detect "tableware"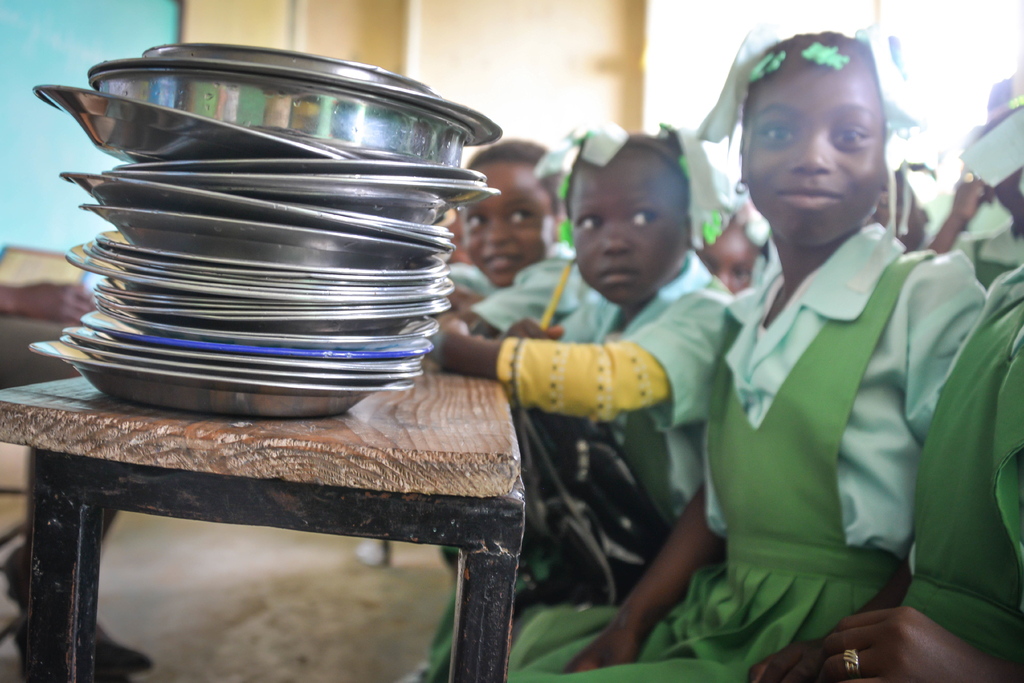
region(49, 44, 566, 490)
